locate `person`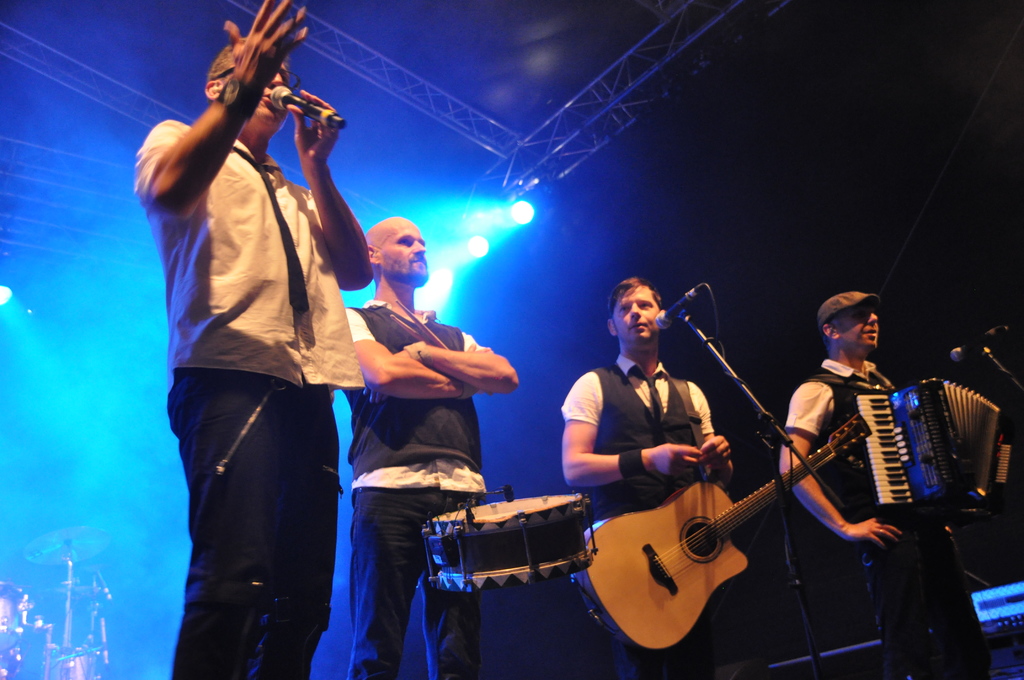
bbox=[557, 275, 732, 679]
